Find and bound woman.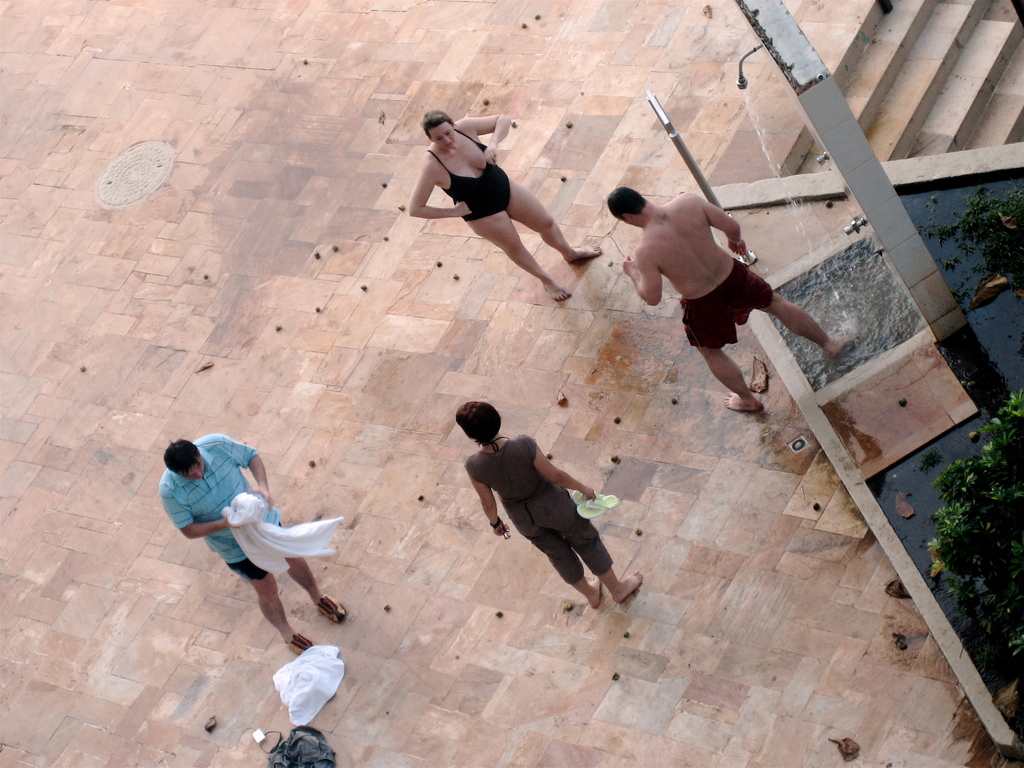
Bound: 408/109/590/314.
